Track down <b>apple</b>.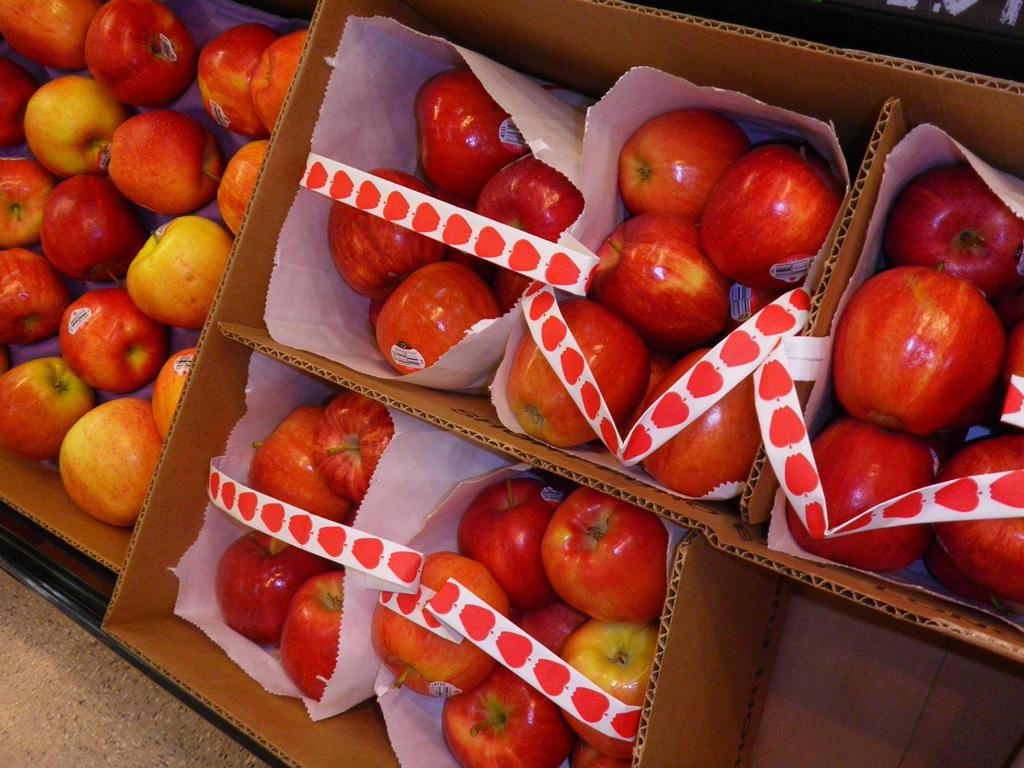
Tracked to 934, 434, 1023, 598.
